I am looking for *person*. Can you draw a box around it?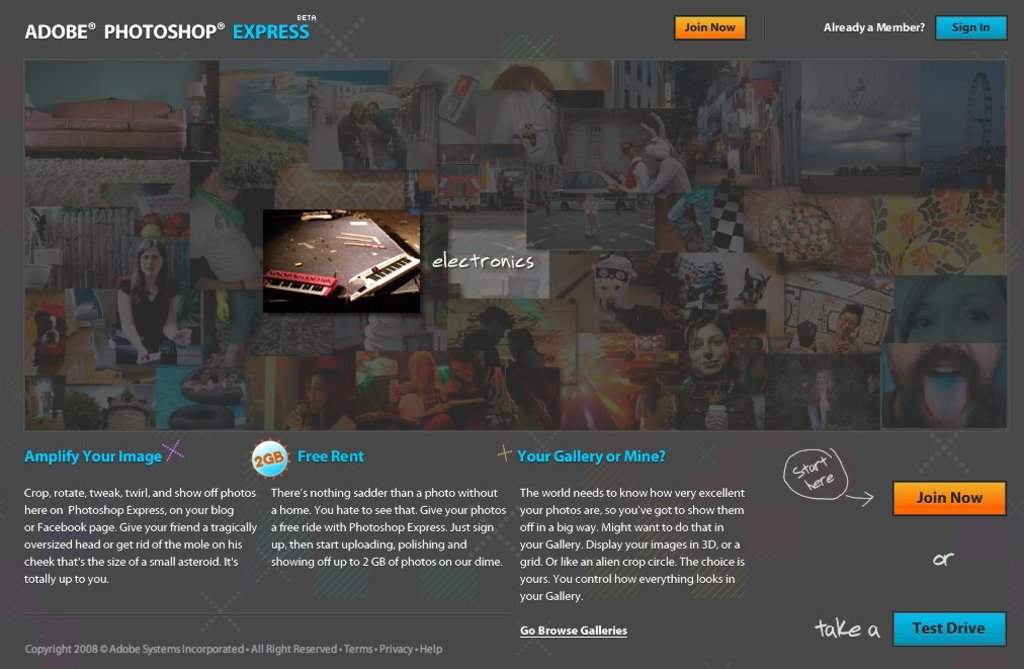
Sure, the bounding box is (338, 100, 367, 168).
